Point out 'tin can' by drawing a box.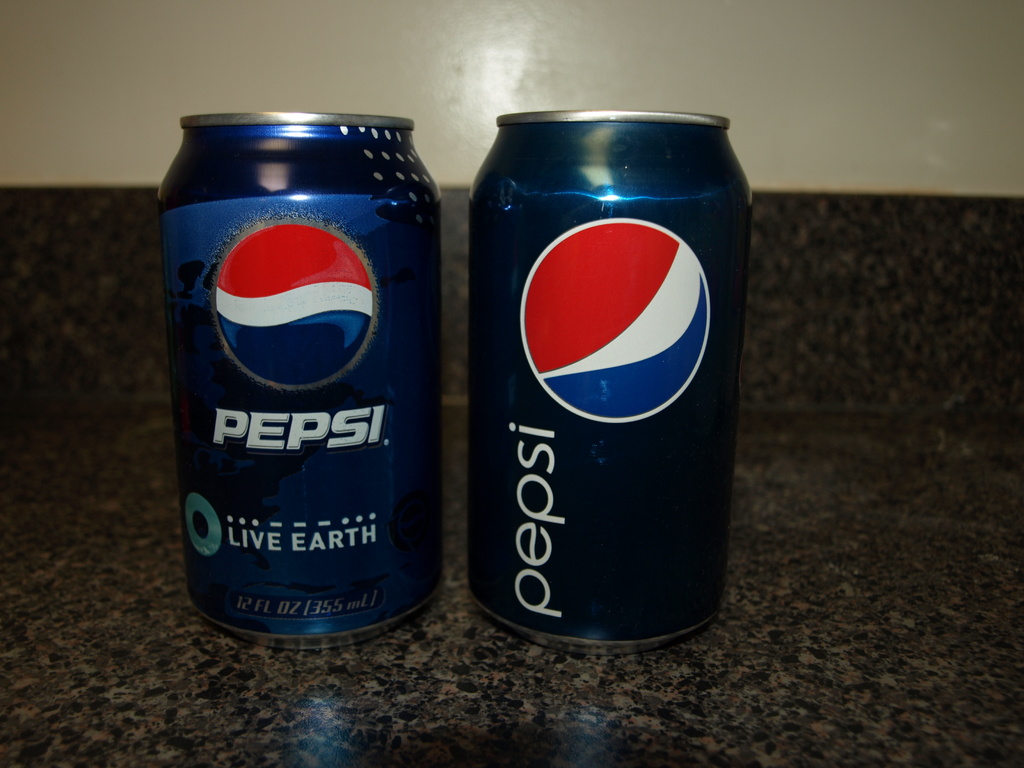
(156, 111, 446, 653).
